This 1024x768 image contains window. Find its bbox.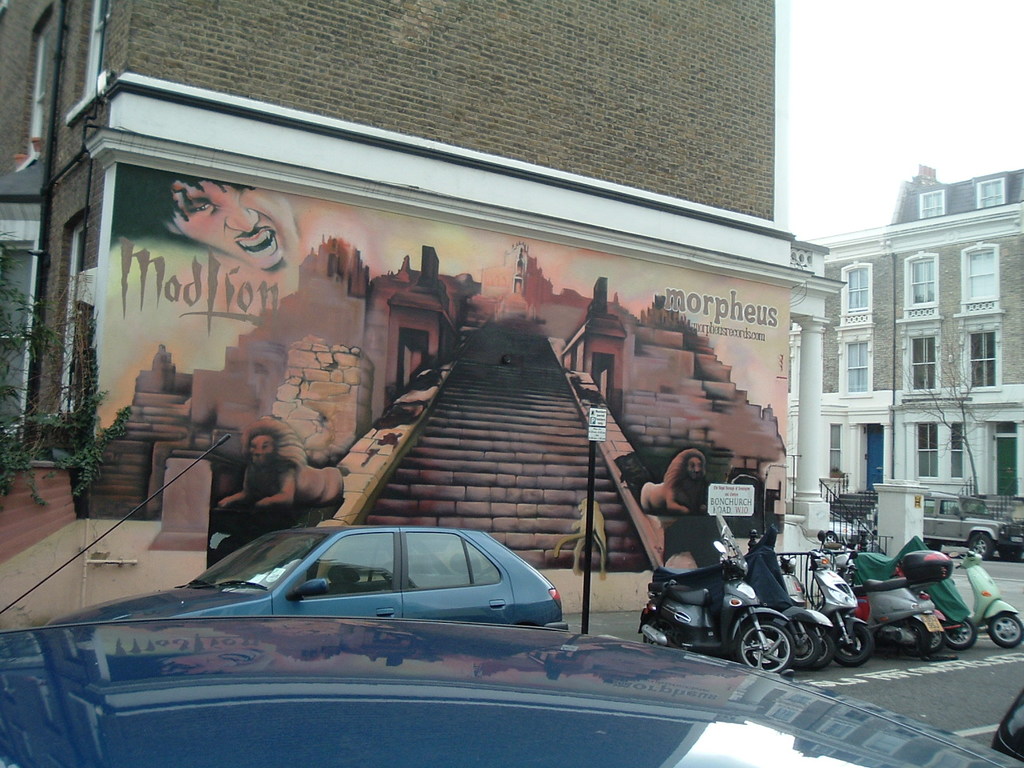
[962, 322, 998, 392].
